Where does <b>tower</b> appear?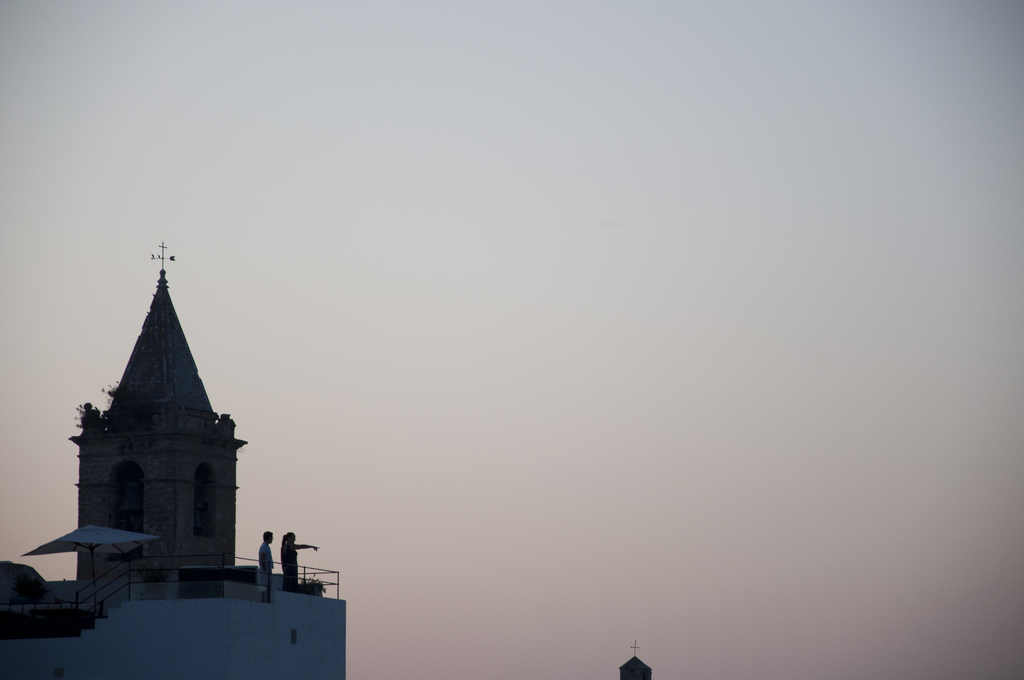
Appears at {"x1": 24, "y1": 179, "x2": 434, "y2": 674}.
